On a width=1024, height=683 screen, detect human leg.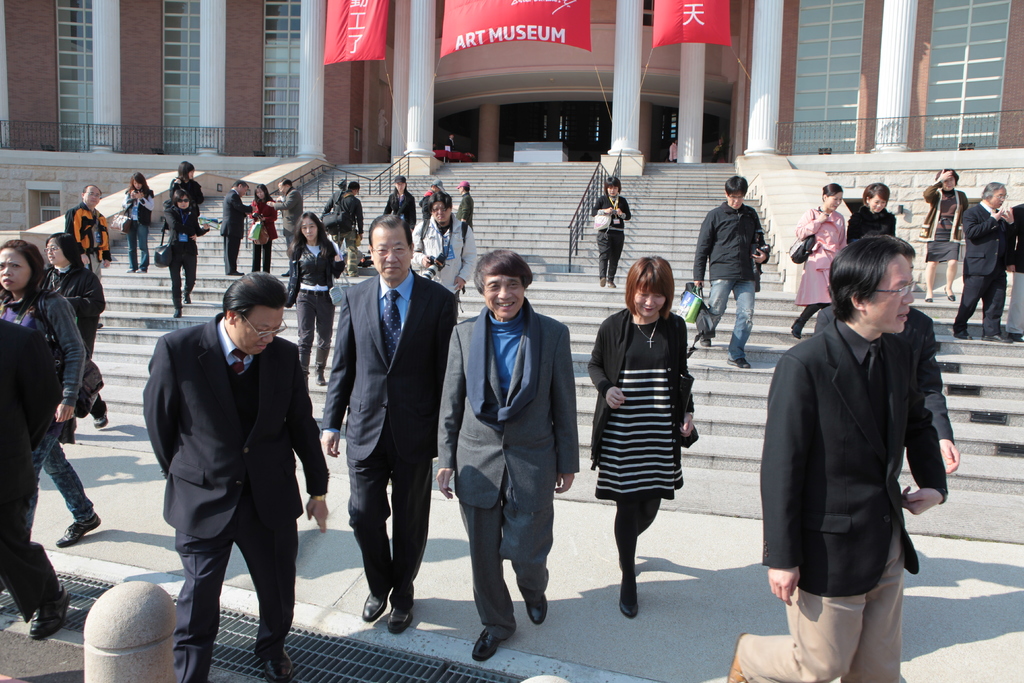
locate(168, 525, 232, 682).
